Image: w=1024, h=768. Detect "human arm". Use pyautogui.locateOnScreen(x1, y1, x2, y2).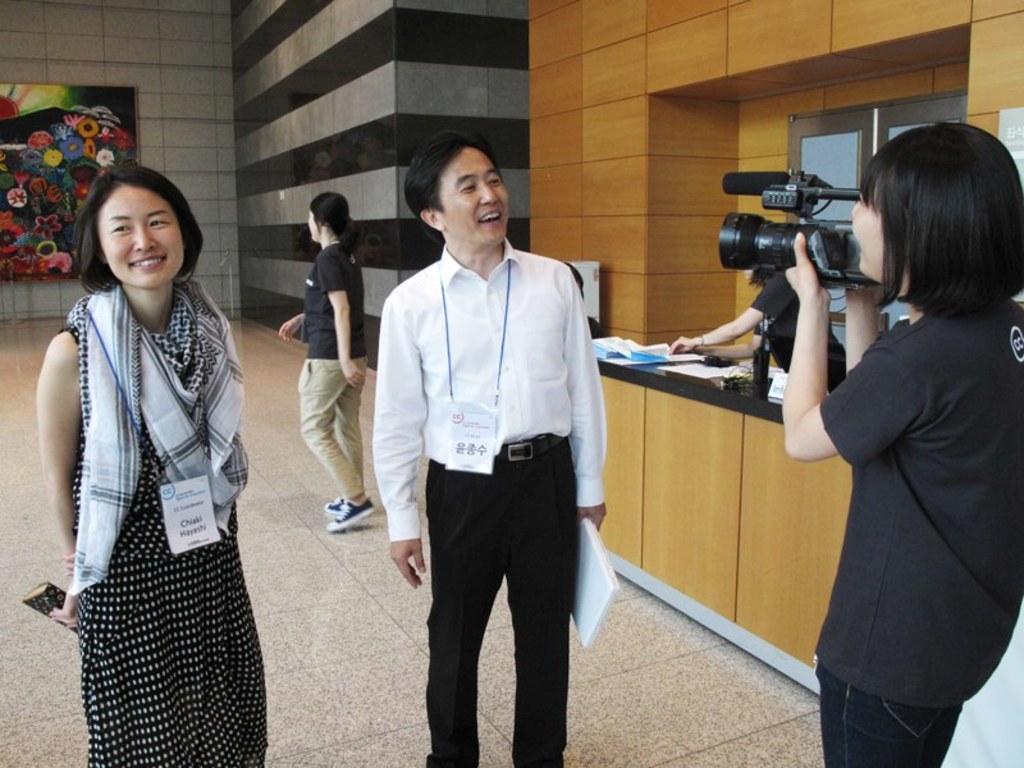
pyautogui.locateOnScreen(791, 264, 852, 463).
